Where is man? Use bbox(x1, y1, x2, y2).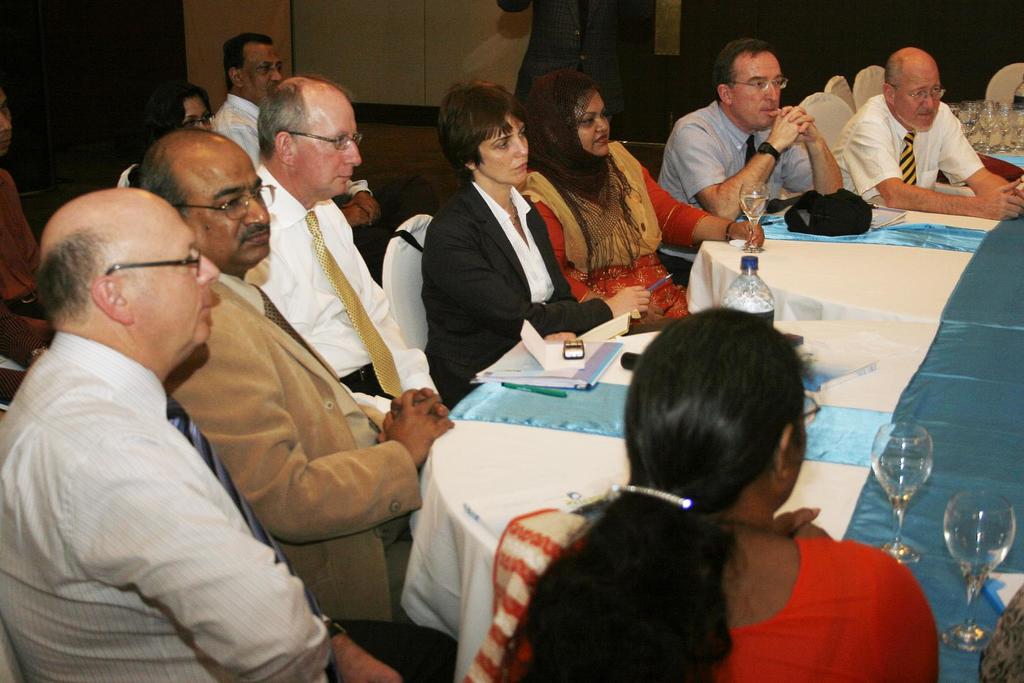
bbox(842, 45, 1023, 210).
